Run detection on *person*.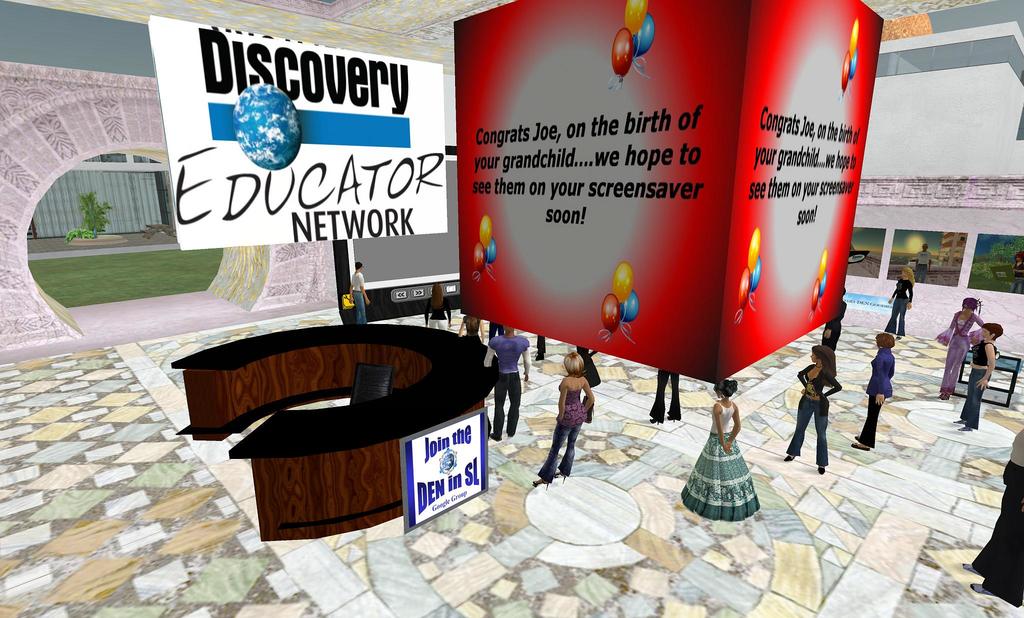
Result: Rect(1005, 249, 1023, 288).
